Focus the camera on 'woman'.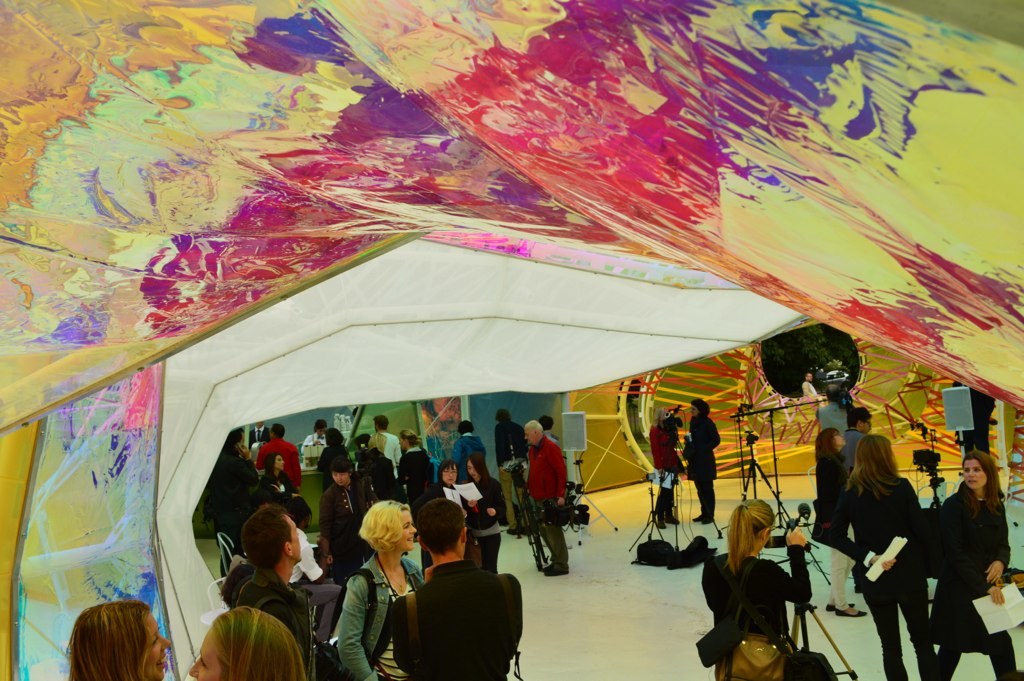
Focus region: rect(260, 448, 300, 494).
